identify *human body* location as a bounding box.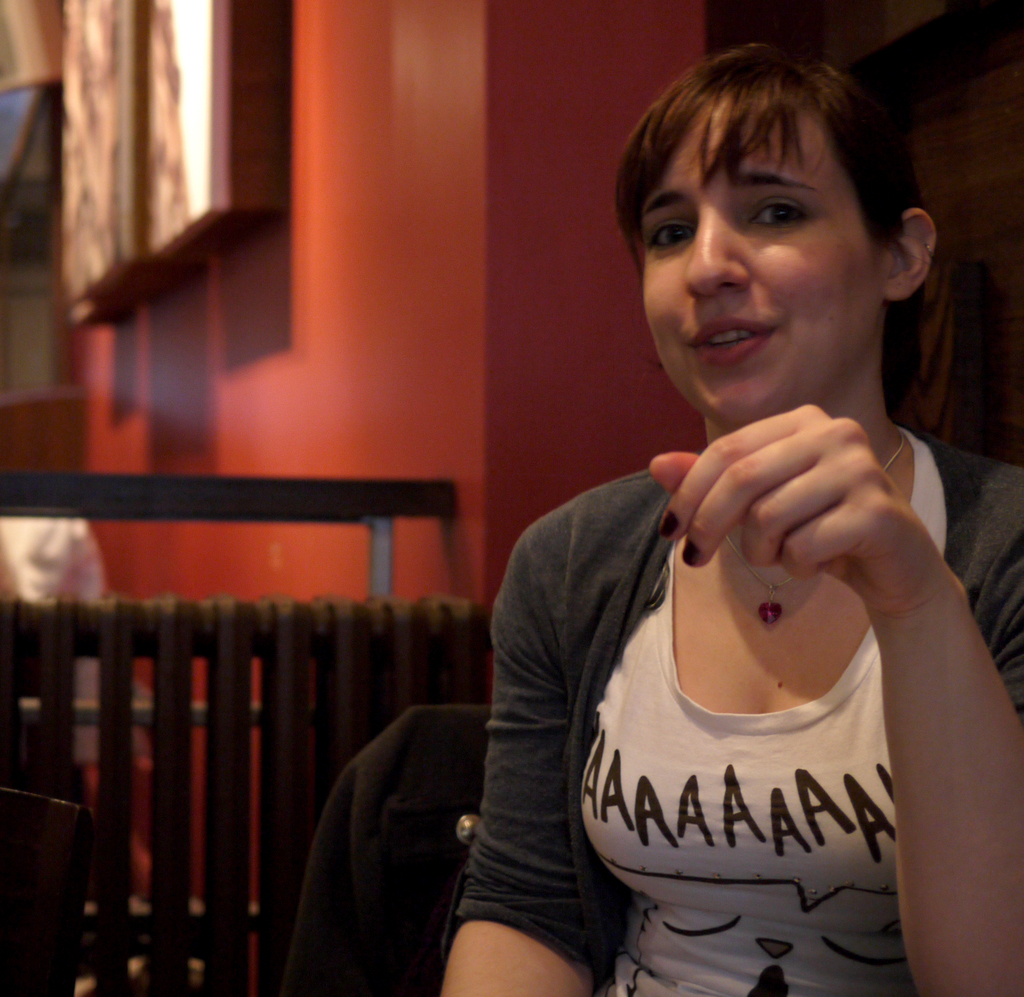
locate(471, 216, 997, 996).
